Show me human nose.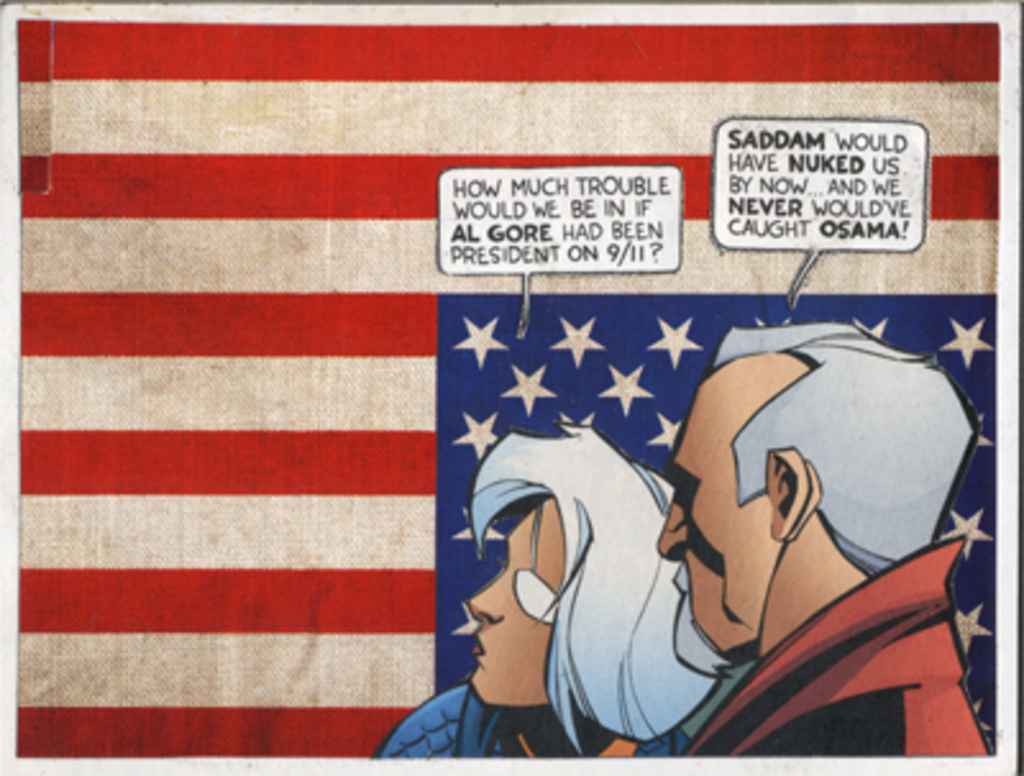
human nose is here: pyautogui.locateOnScreen(655, 502, 689, 558).
